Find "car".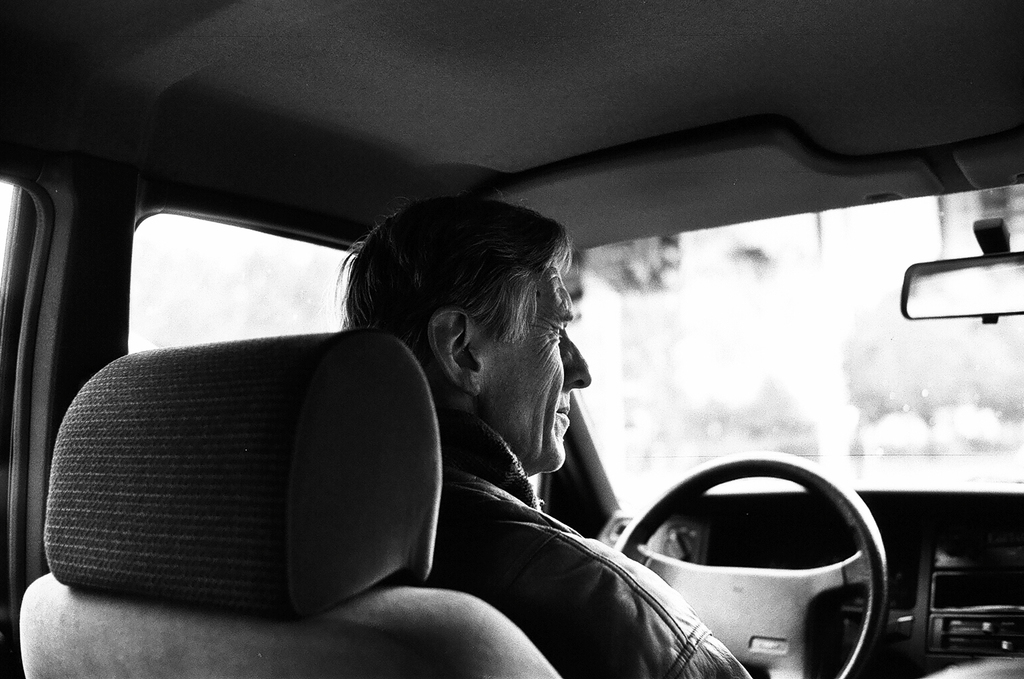
bbox=(0, 0, 1023, 678).
